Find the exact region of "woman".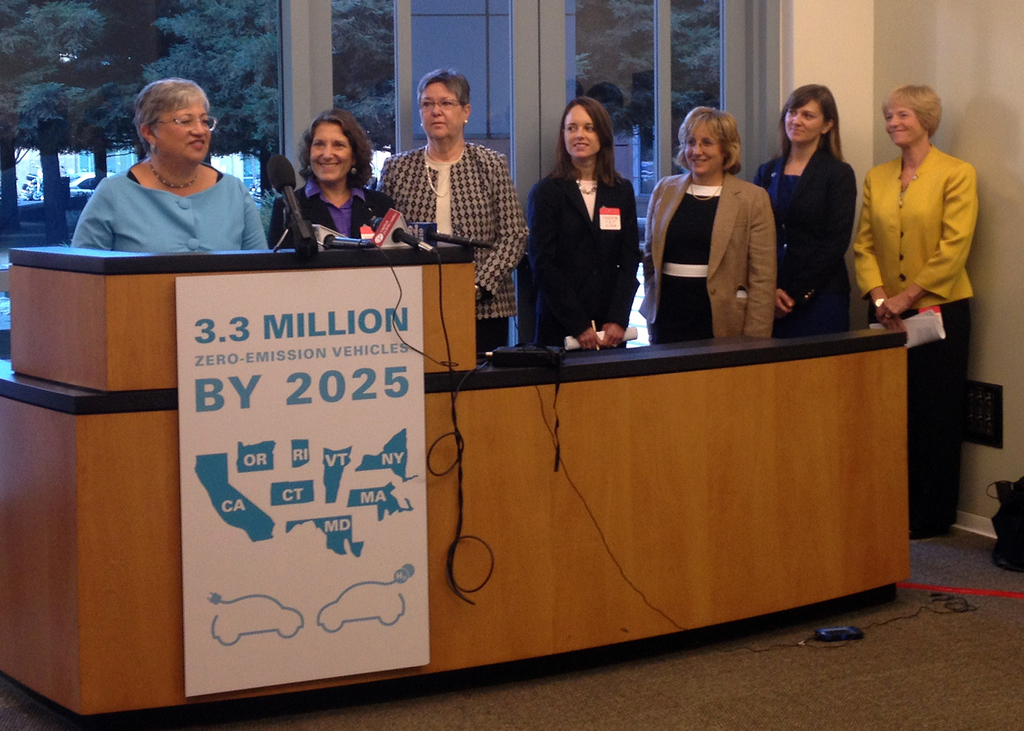
Exact region: bbox(267, 109, 404, 254).
